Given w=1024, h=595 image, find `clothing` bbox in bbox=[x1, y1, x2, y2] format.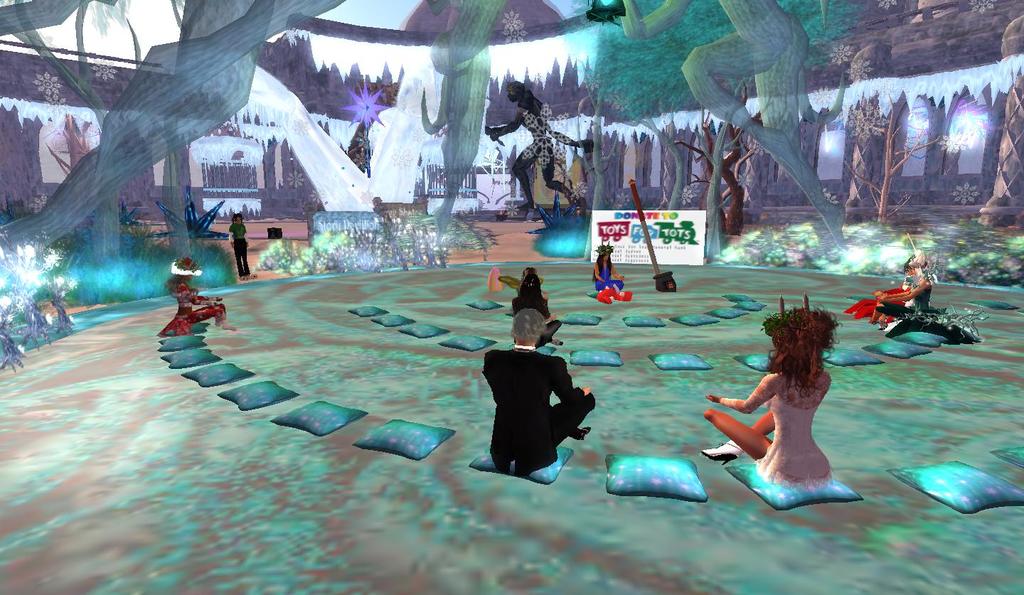
bbox=[850, 279, 910, 313].
